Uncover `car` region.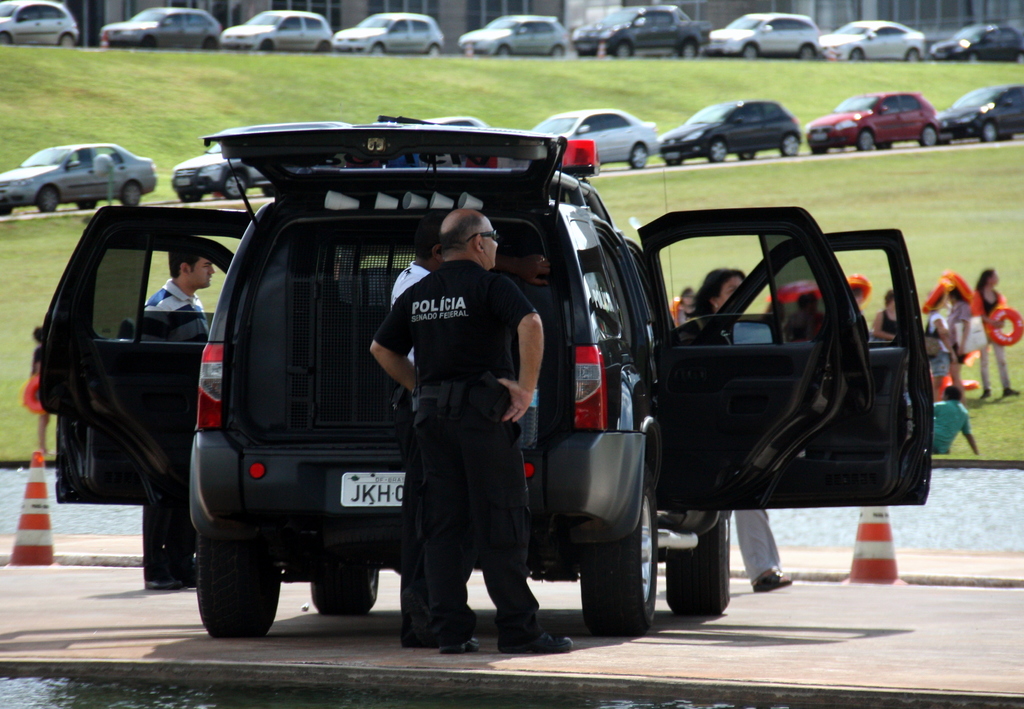
Uncovered: (818,16,927,60).
